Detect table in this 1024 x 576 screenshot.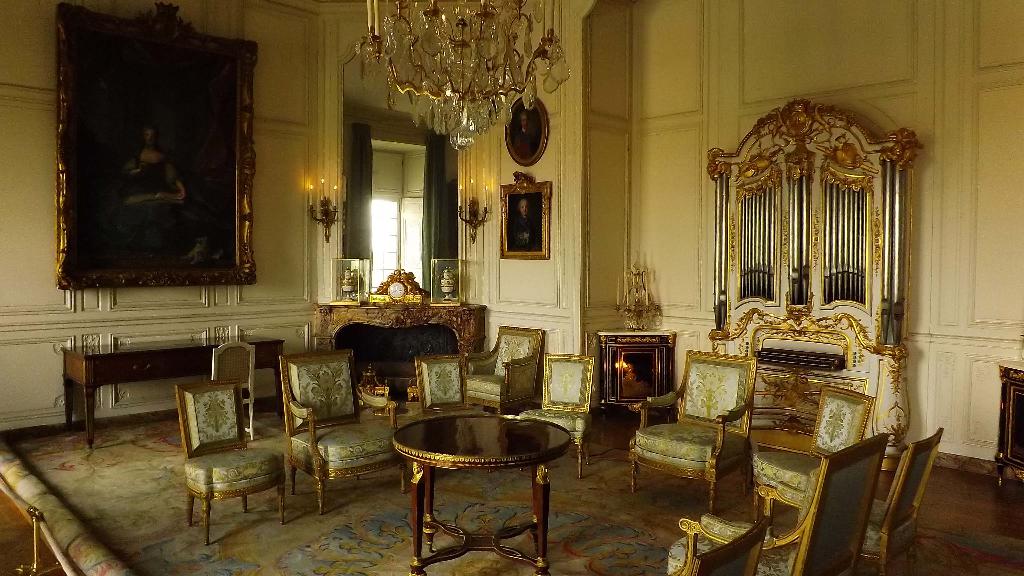
Detection: [left=376, top=387, right=585, bottom=554].
